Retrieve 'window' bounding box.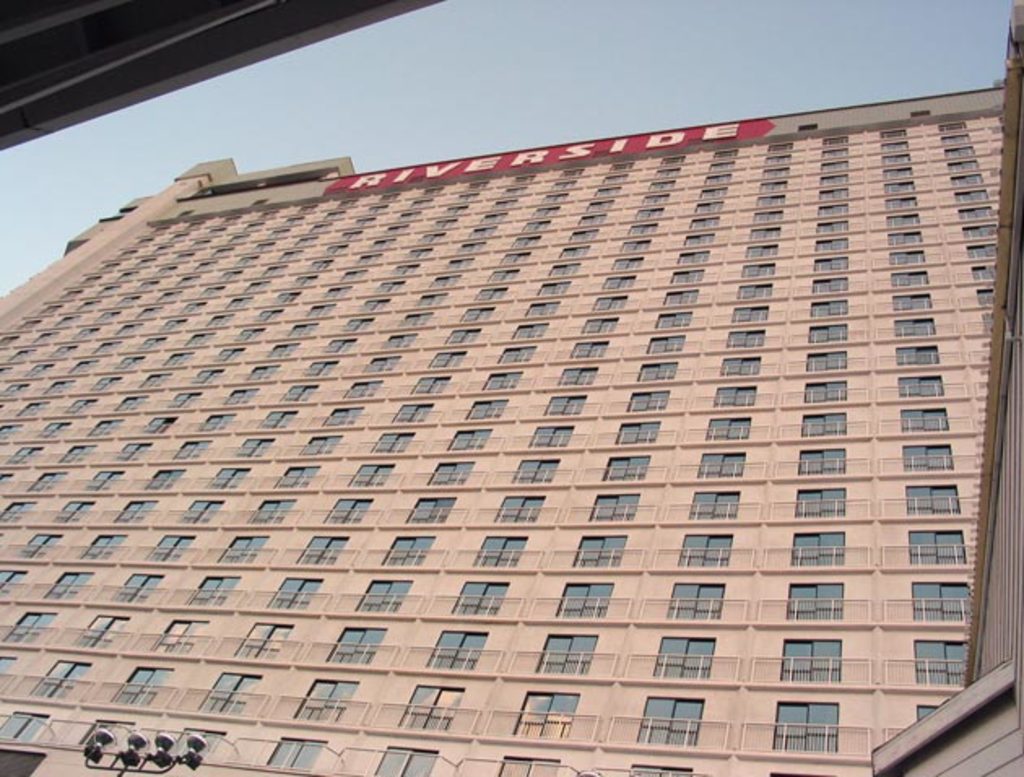
Bounding box: 795/585/840/616.
